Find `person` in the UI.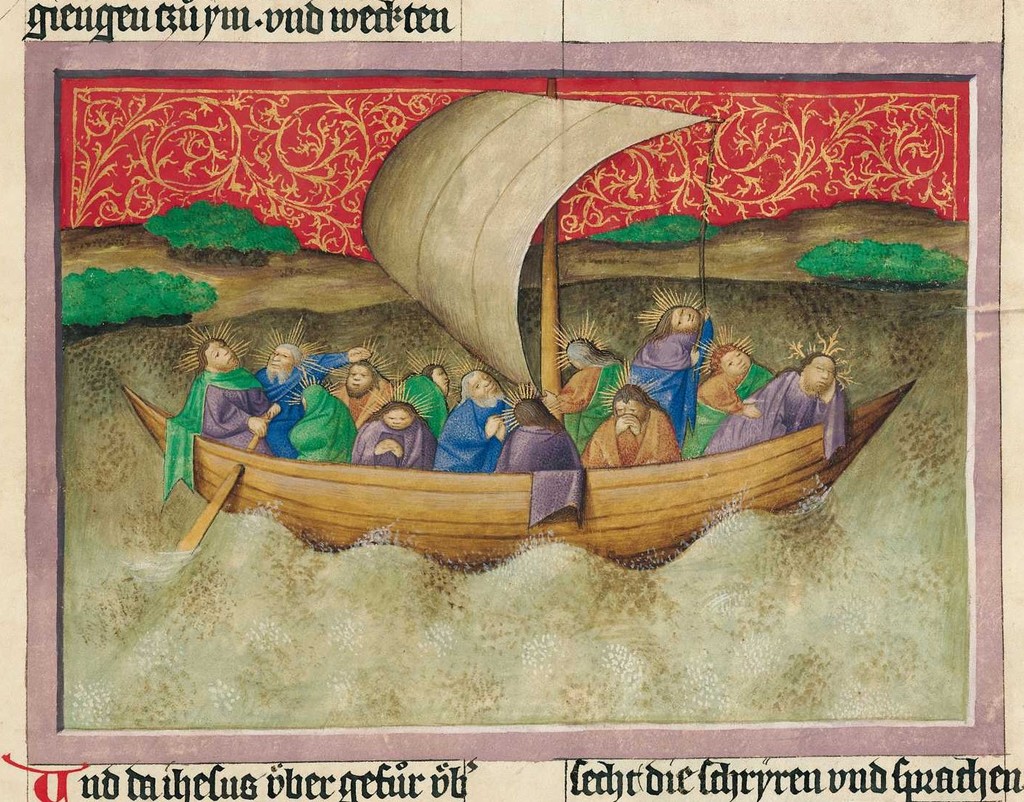
UI element at BBox(157, 337, 281, 508).
